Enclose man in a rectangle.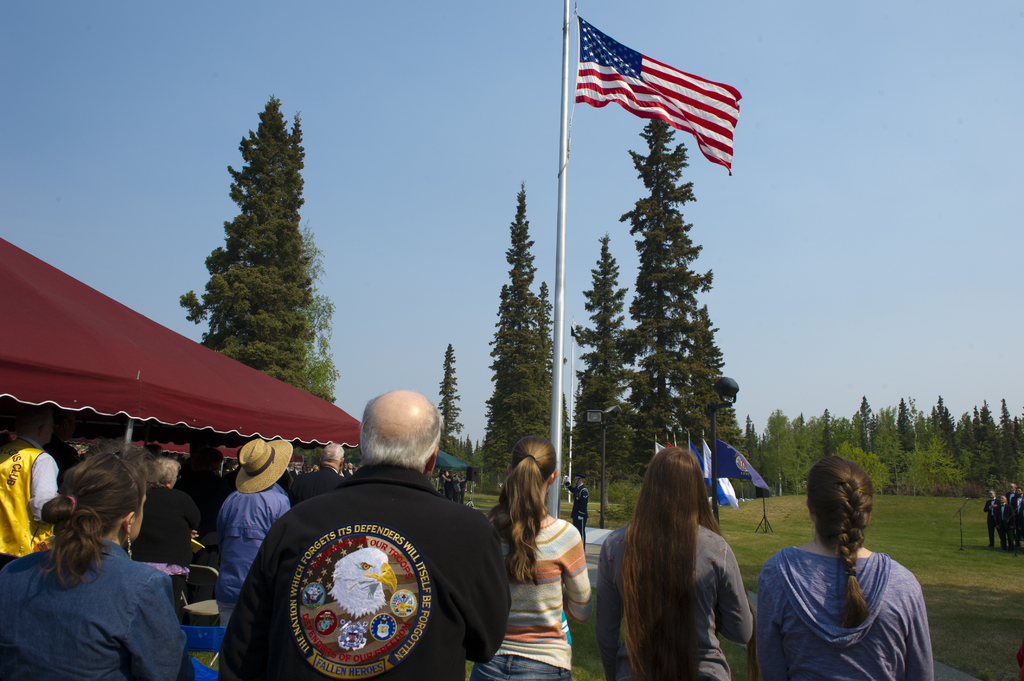
x1=211, y1=386, x2=517, y2=680.
